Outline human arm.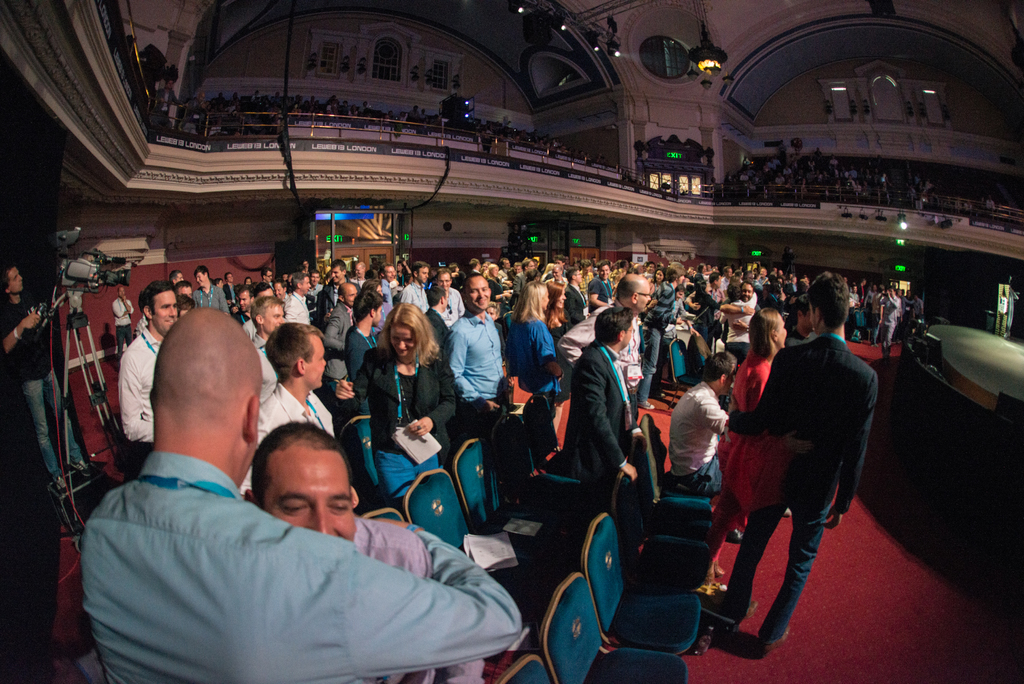
Outline: 566/291/588/325.
